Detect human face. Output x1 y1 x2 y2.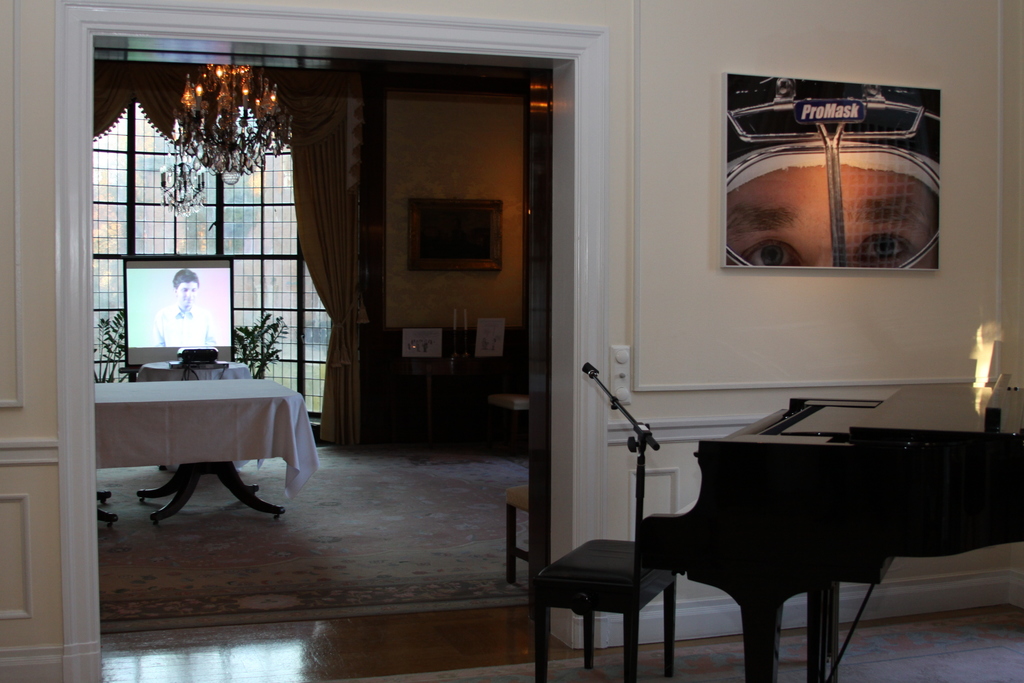
173 280 200 310.
